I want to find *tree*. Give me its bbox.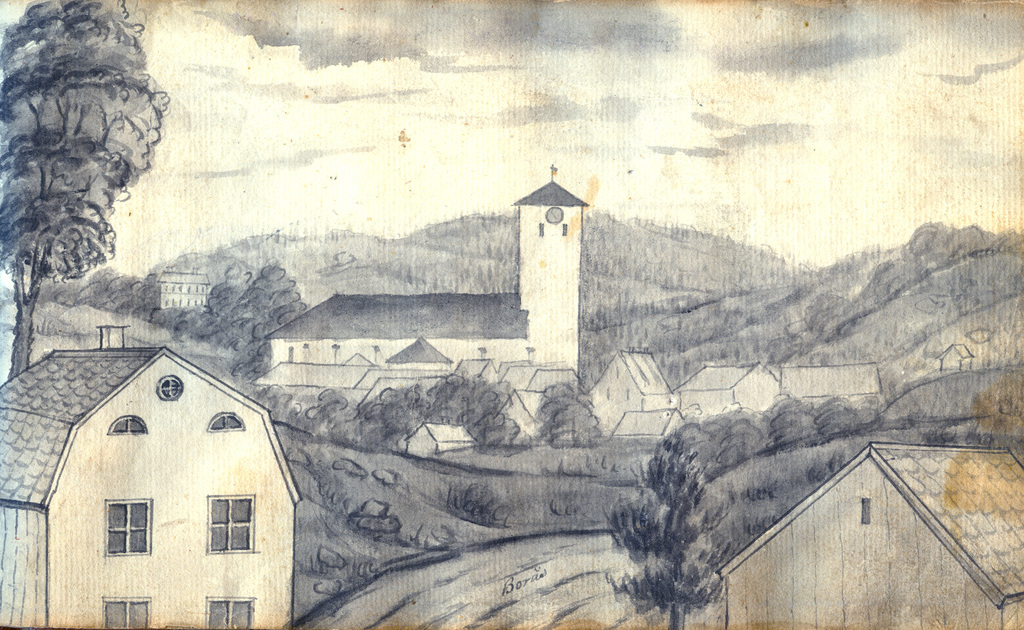
<bbox>4, 18, 163, 332</bbox>.
